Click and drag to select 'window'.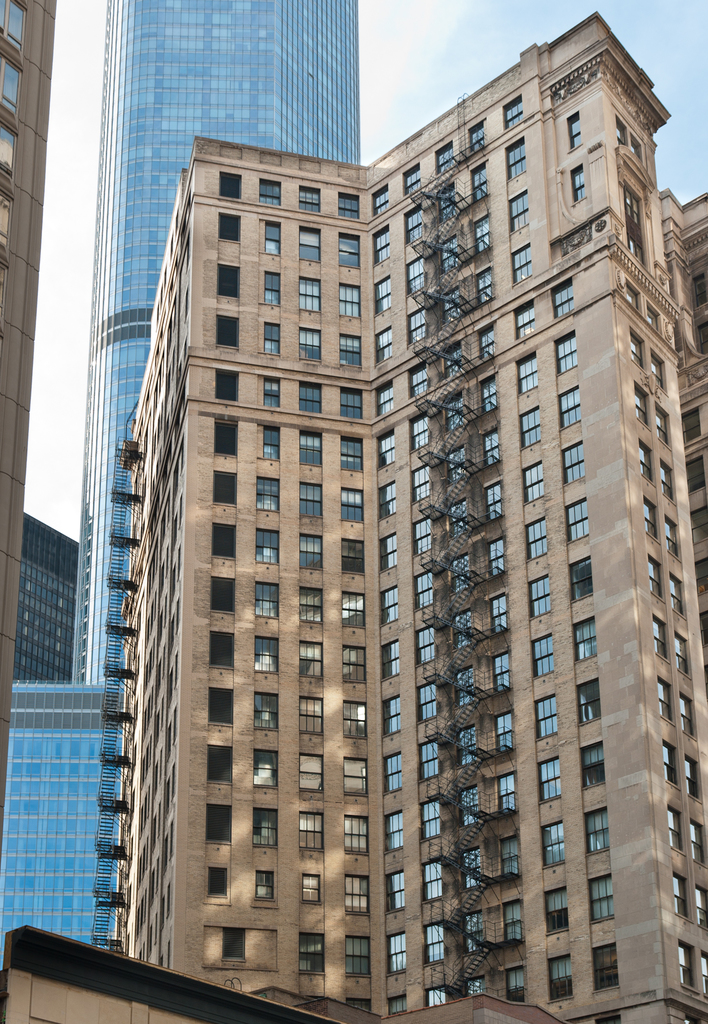
Selection: (x1=208, y1=742, x2=233, y2=784).
